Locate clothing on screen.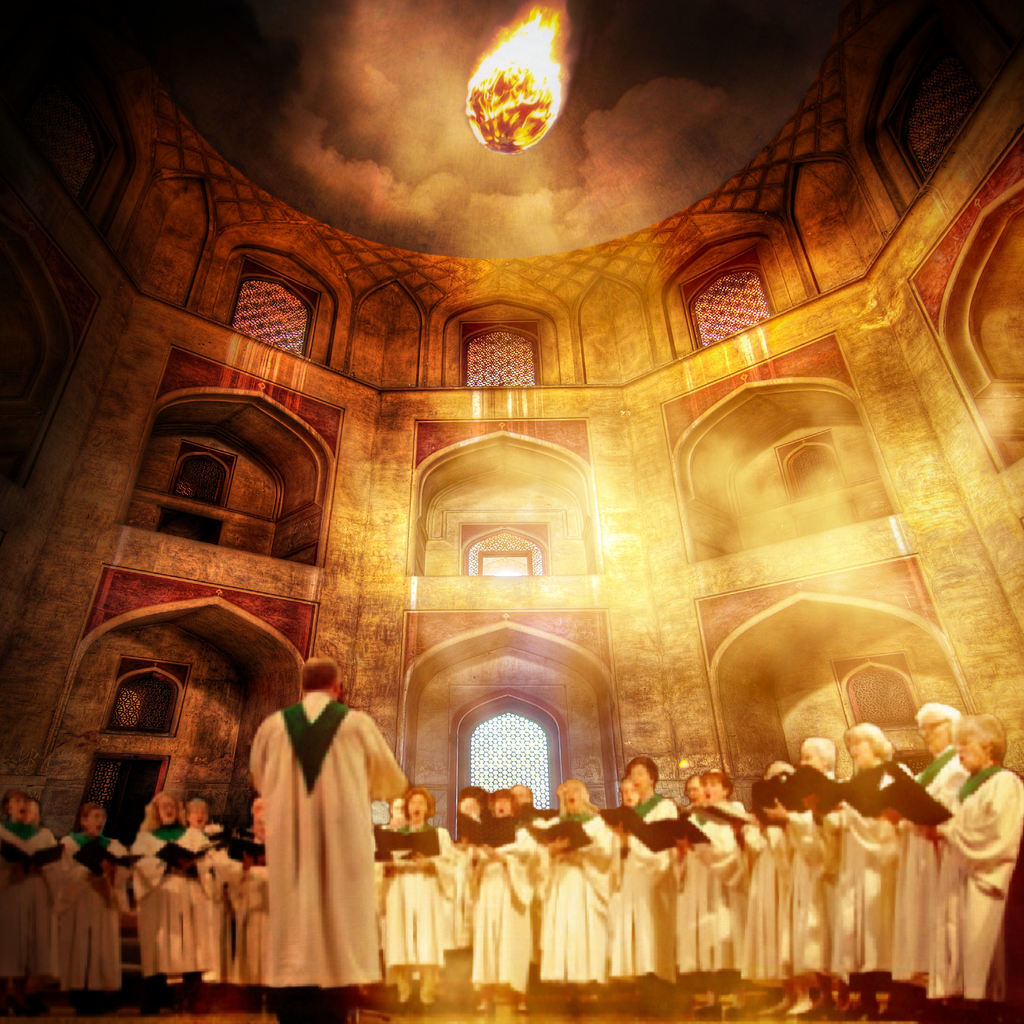
On screen at 241/673/403/1000.
